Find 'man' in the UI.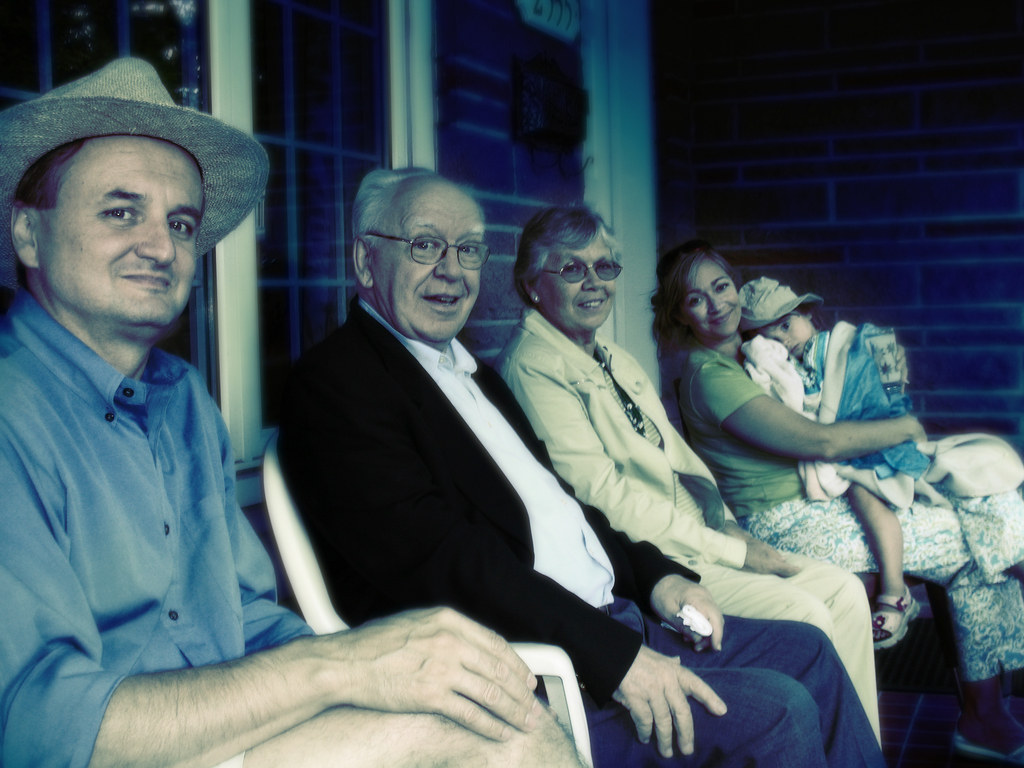
UI element at bbox=(0, 49, 592, 767).
